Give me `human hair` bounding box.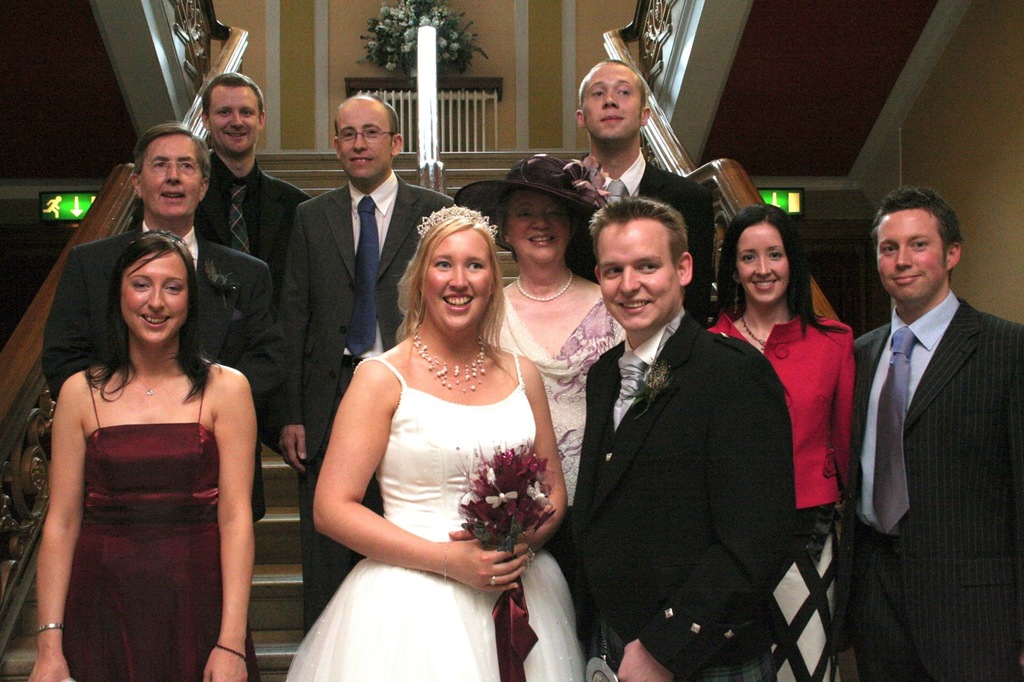
rect(724, 200, 824, 337).
